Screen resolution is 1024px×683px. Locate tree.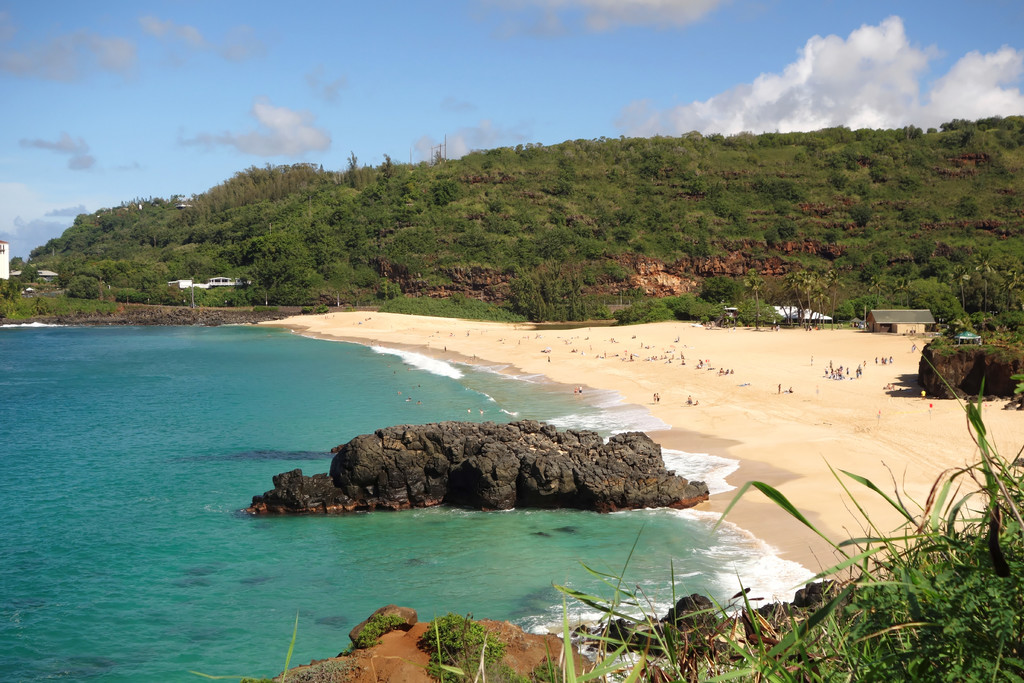
[x1=521, y1=286, x2=550, y2=320].
